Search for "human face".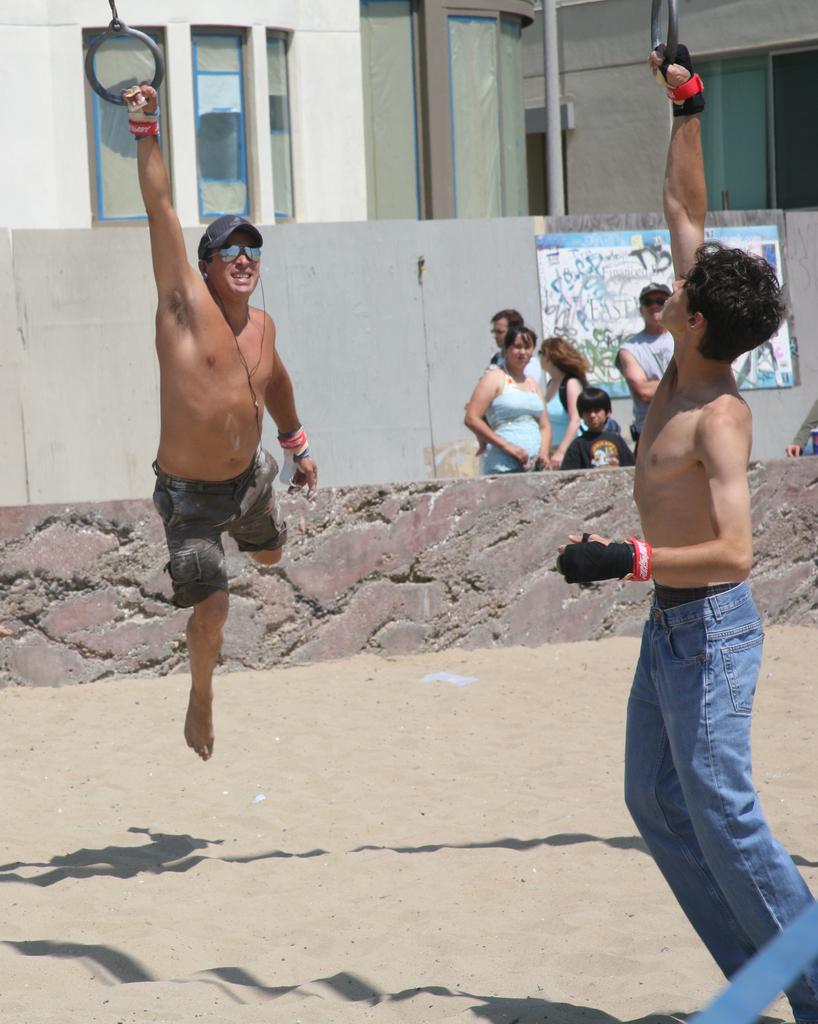
Found at x1=657, y1=279, x2=702, y2=337.
